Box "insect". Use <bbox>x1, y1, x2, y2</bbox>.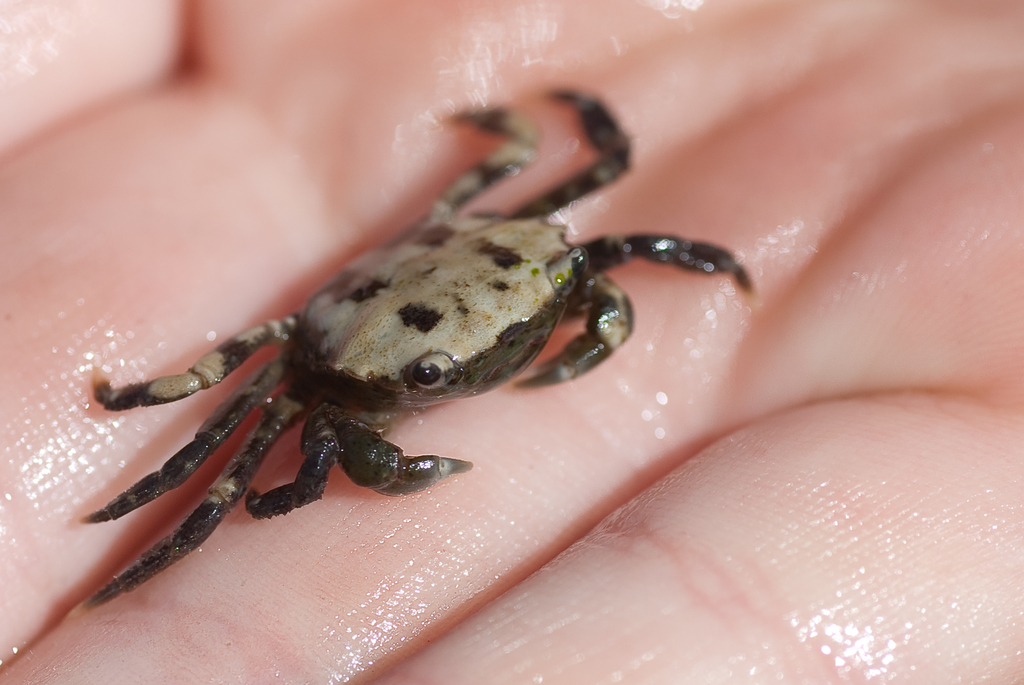
<bbox>79, 93, 754, 612</bbox>.
